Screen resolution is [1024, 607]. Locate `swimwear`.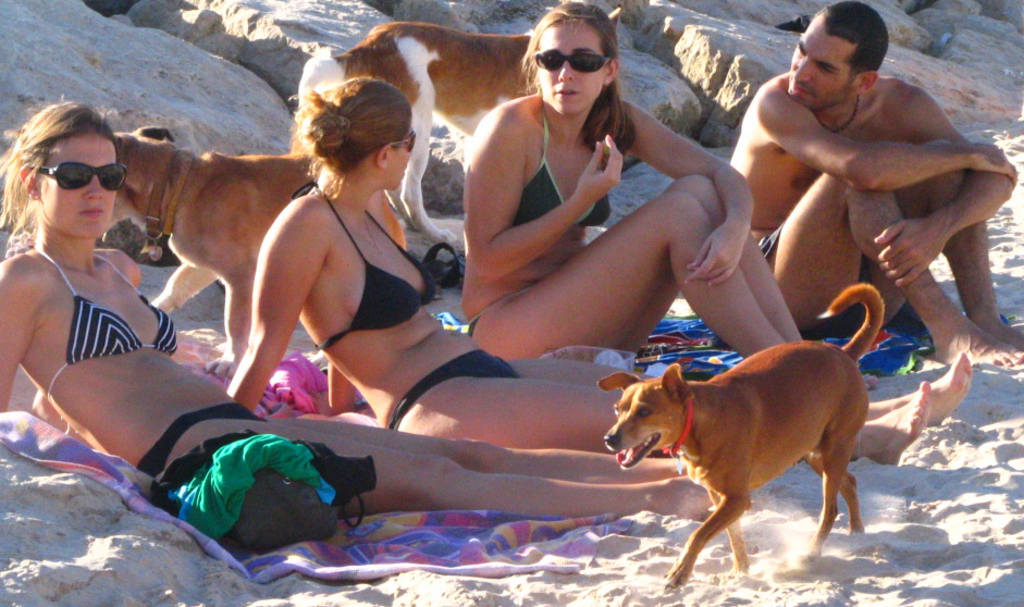
BBox(306, 175, 433, 351).
